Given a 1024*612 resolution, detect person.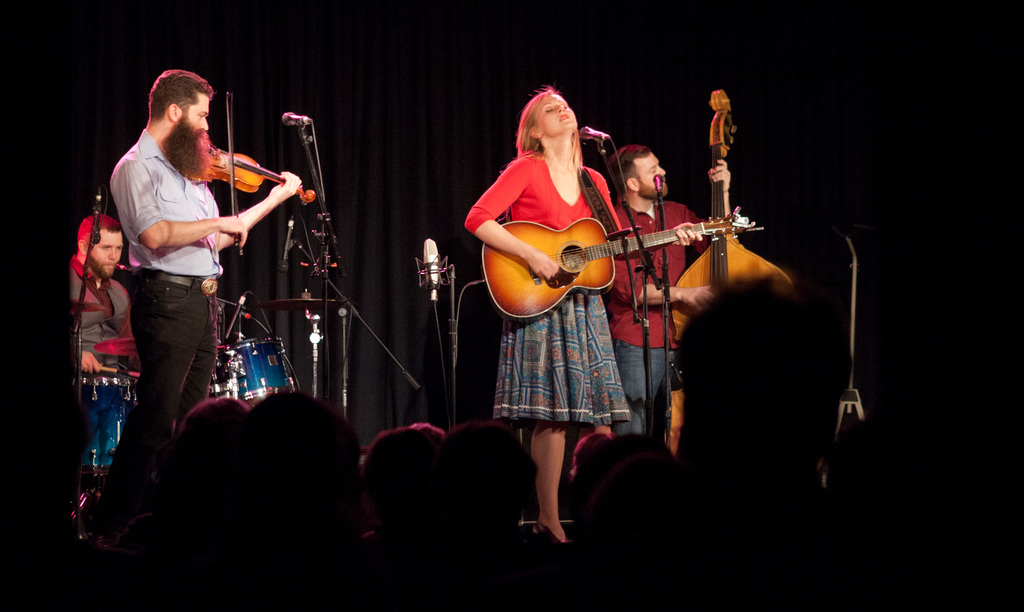
{"left": 597, "top": 142, "right": 728, "bottom": 440}.
